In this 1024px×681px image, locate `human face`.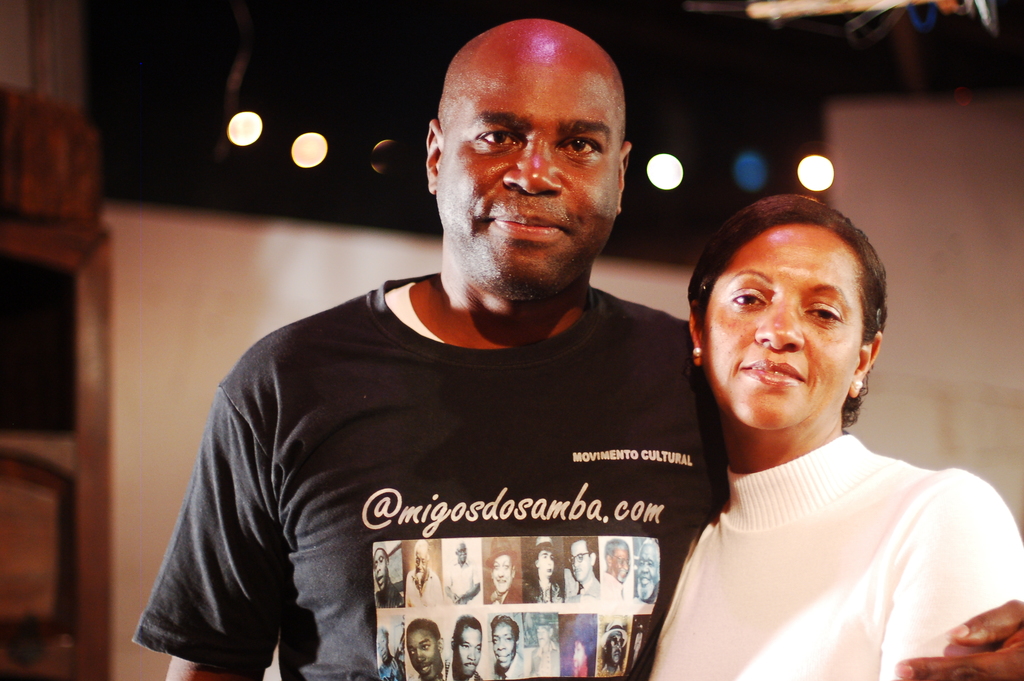
Bounding box: detection(636, 543, 660, 597).
